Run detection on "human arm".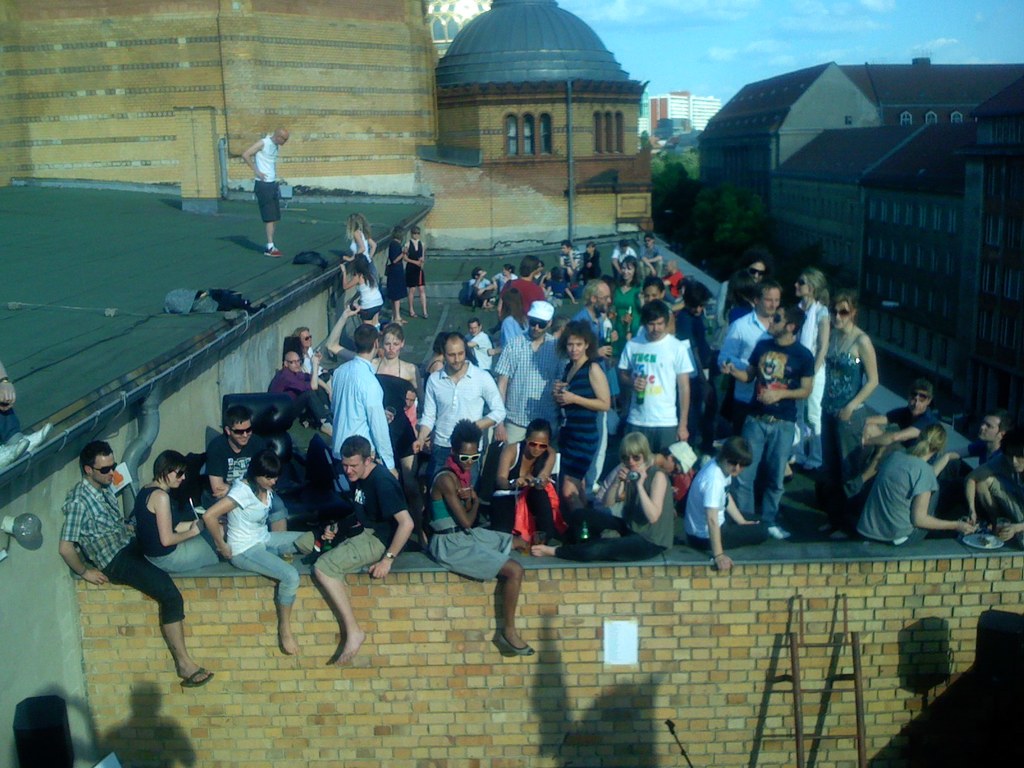
Result: 438 472 492 529.
